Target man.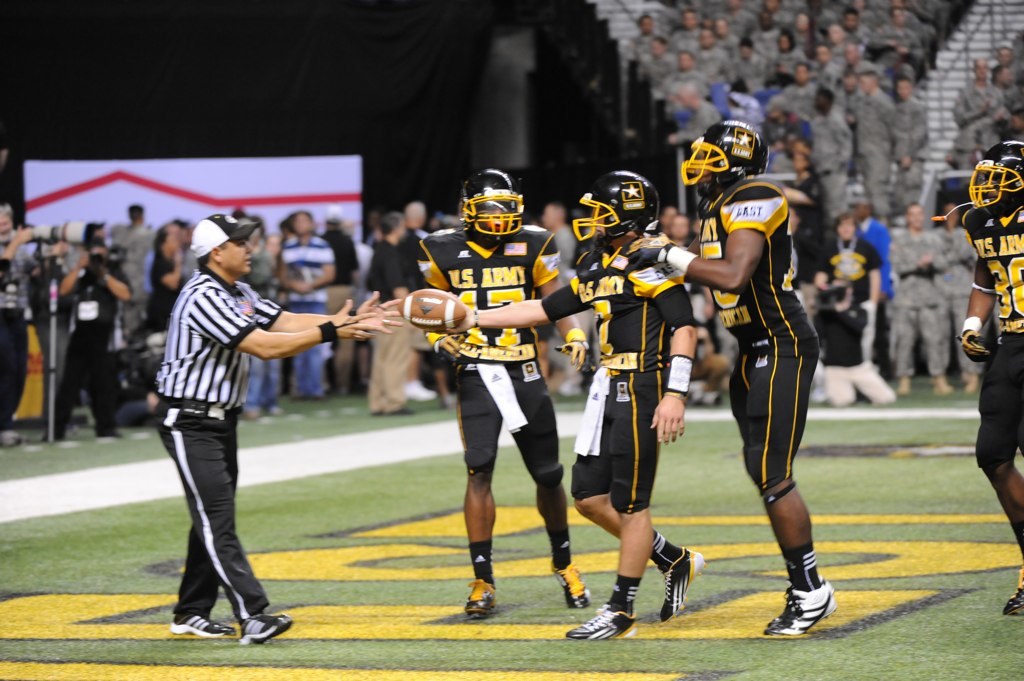
Target region: pyautogui.locateOnScreen(414, 163, 591, 638).
